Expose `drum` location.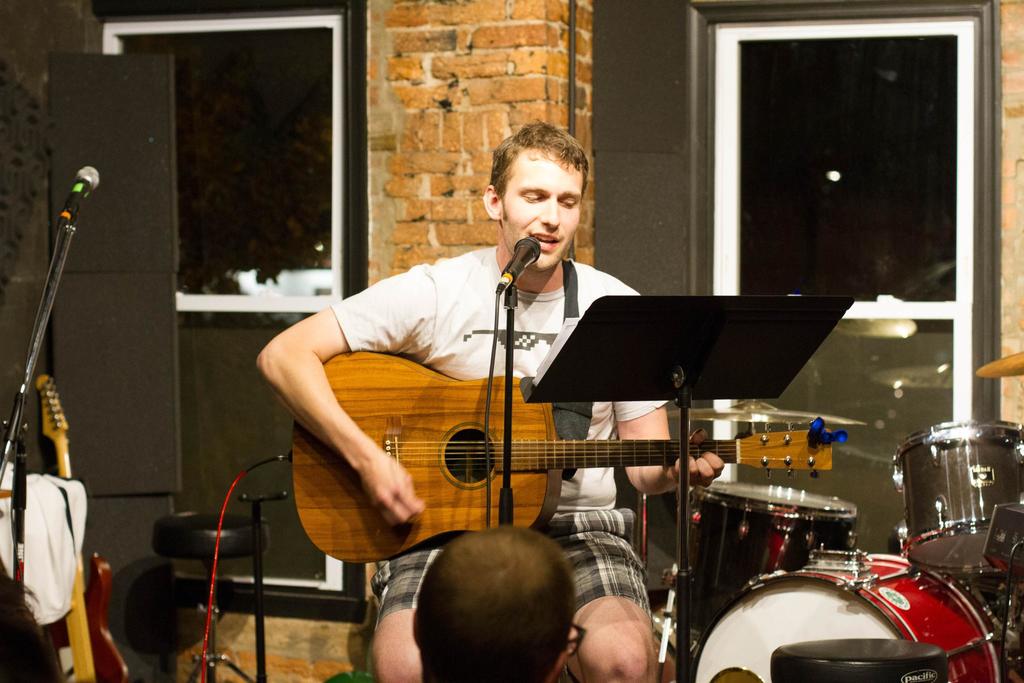
Exposed at box=[688, 484, 860, 649].
